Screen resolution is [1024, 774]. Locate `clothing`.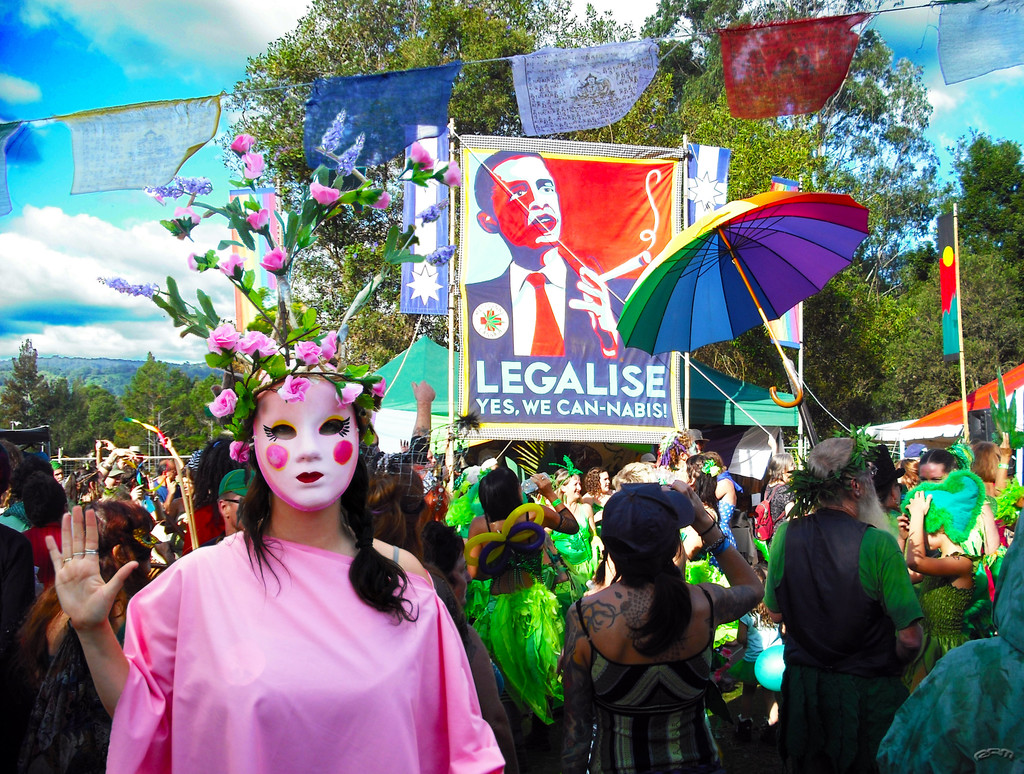
select_region(551, 506, 592, 585).
